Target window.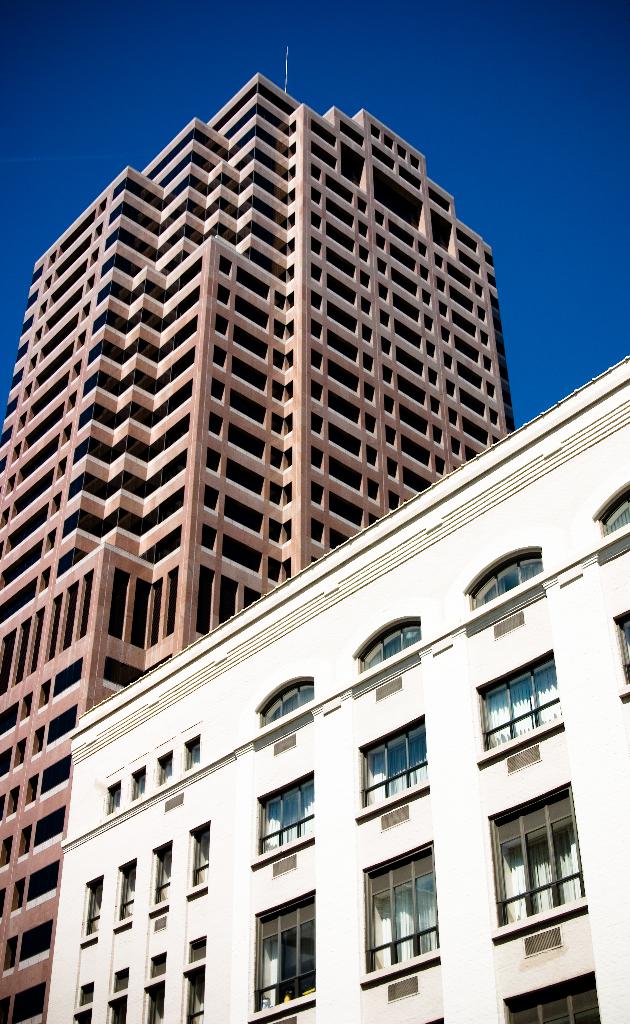
Target region: 475 650 568 771.
